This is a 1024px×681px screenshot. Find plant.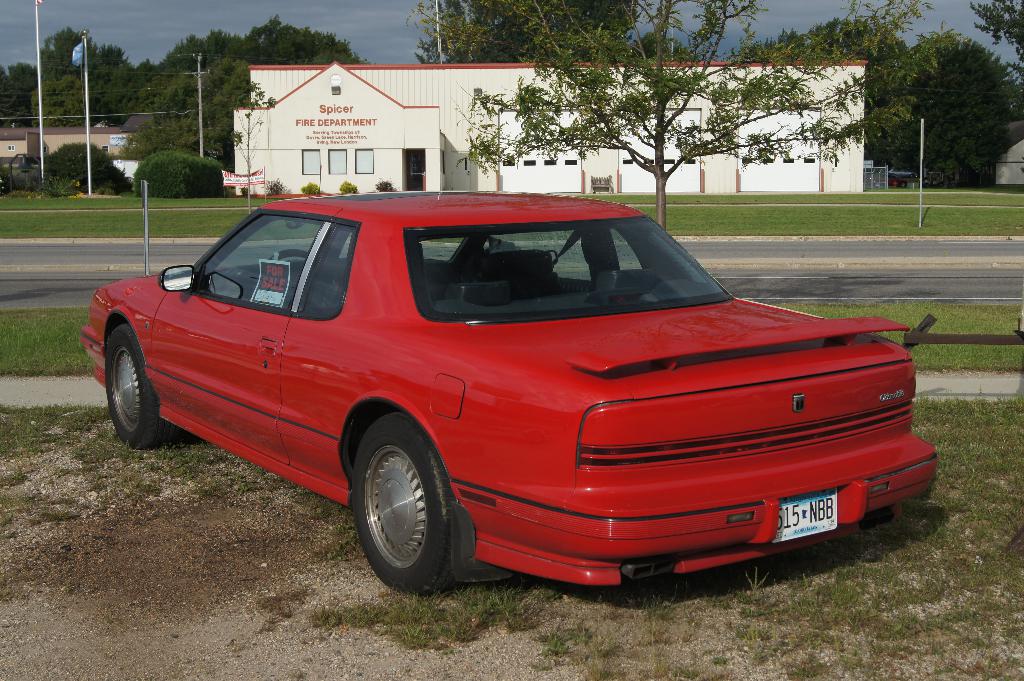
Bounding box: 0,465,22,487.
